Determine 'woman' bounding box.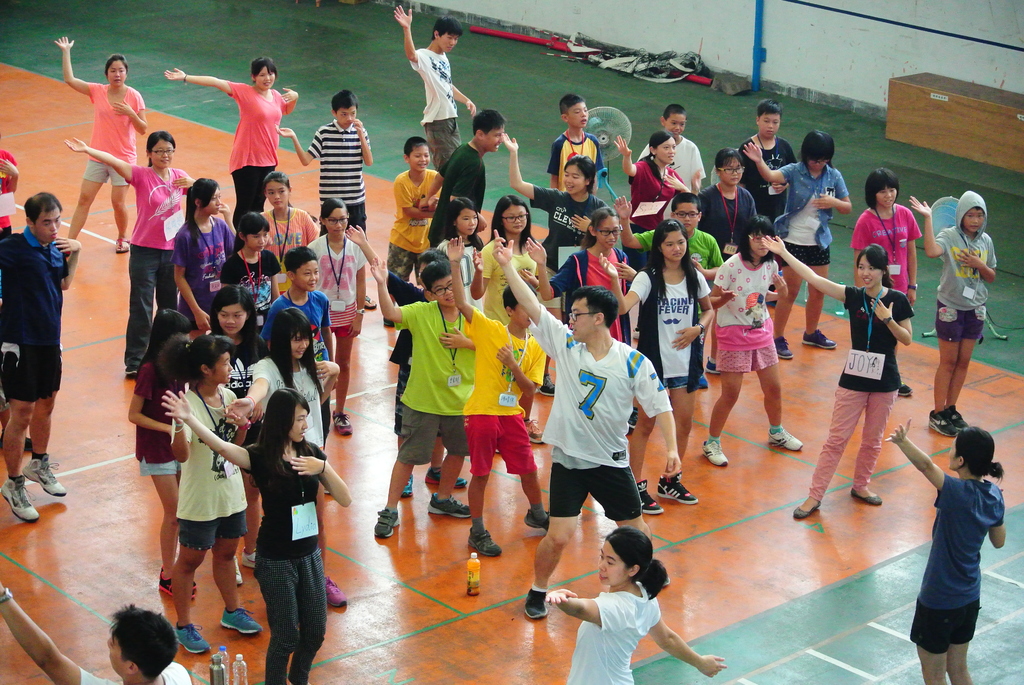
Determined: 468,195,547,459.
